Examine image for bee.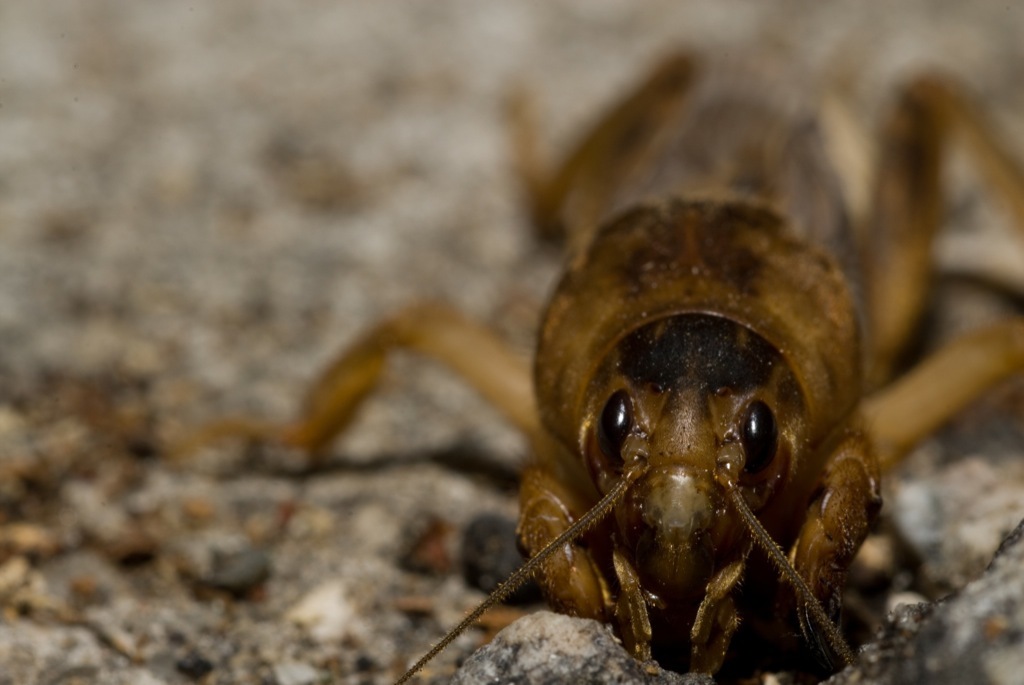
Examination result: region(153, 78, 1023, 676).
